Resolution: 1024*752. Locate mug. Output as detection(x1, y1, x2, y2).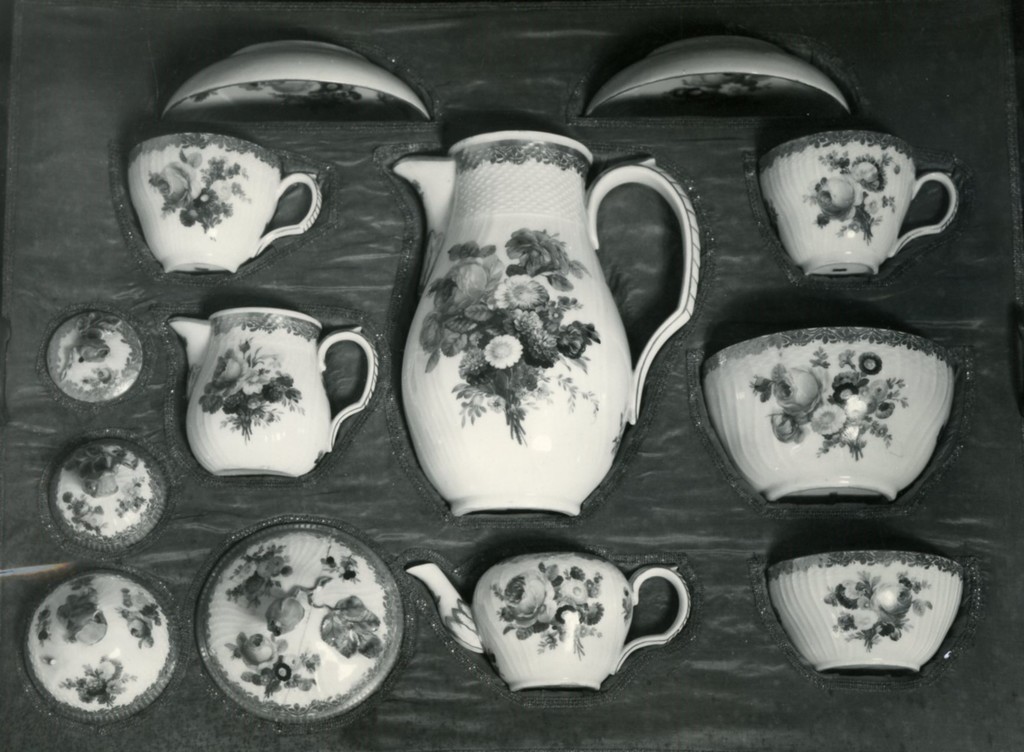
detection(127, 134, 324, 275).
